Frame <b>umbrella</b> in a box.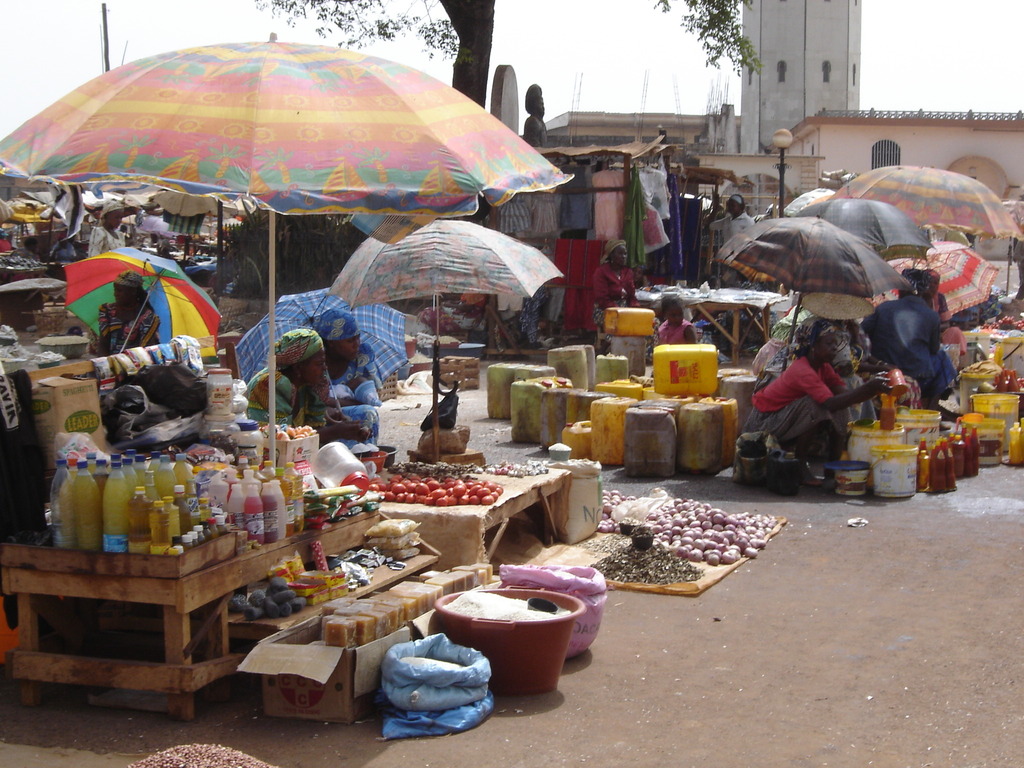
Rect(839, 163, 1021, 243).
